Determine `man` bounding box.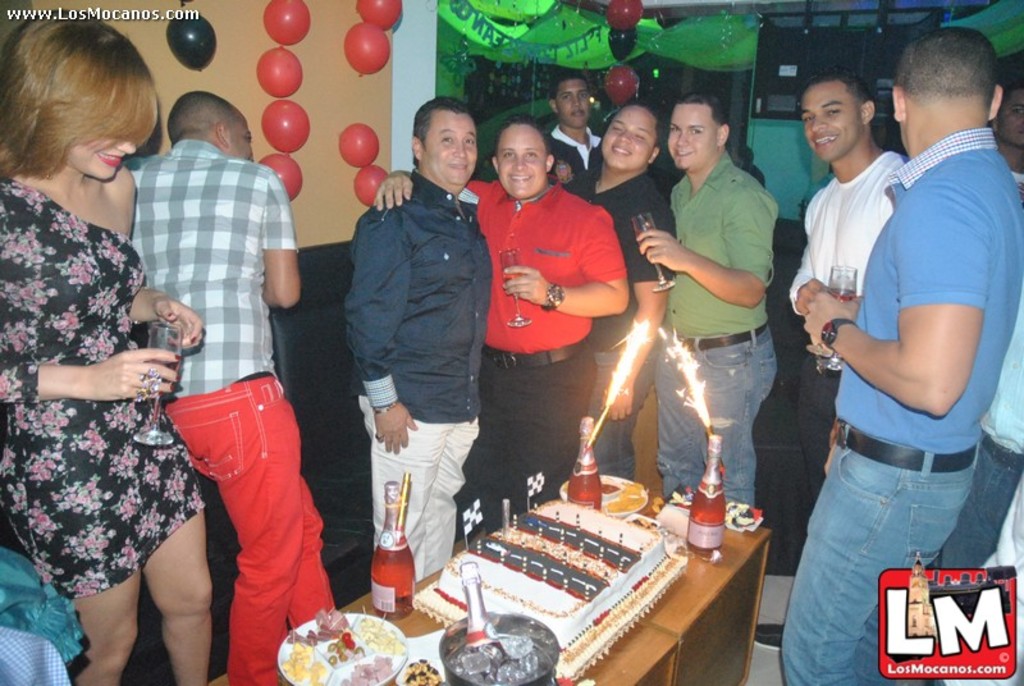
Determined: locate(548, 64, 600, 205).
